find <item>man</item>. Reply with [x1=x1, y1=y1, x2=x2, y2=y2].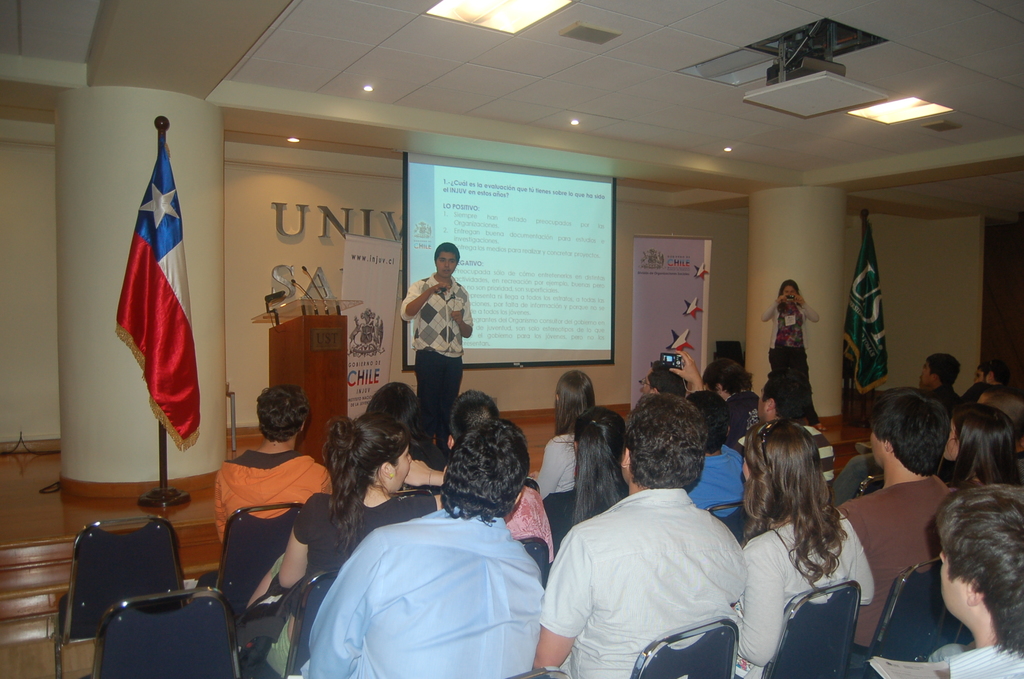
[x1=390, y1=243, x2=476, y2=398].
